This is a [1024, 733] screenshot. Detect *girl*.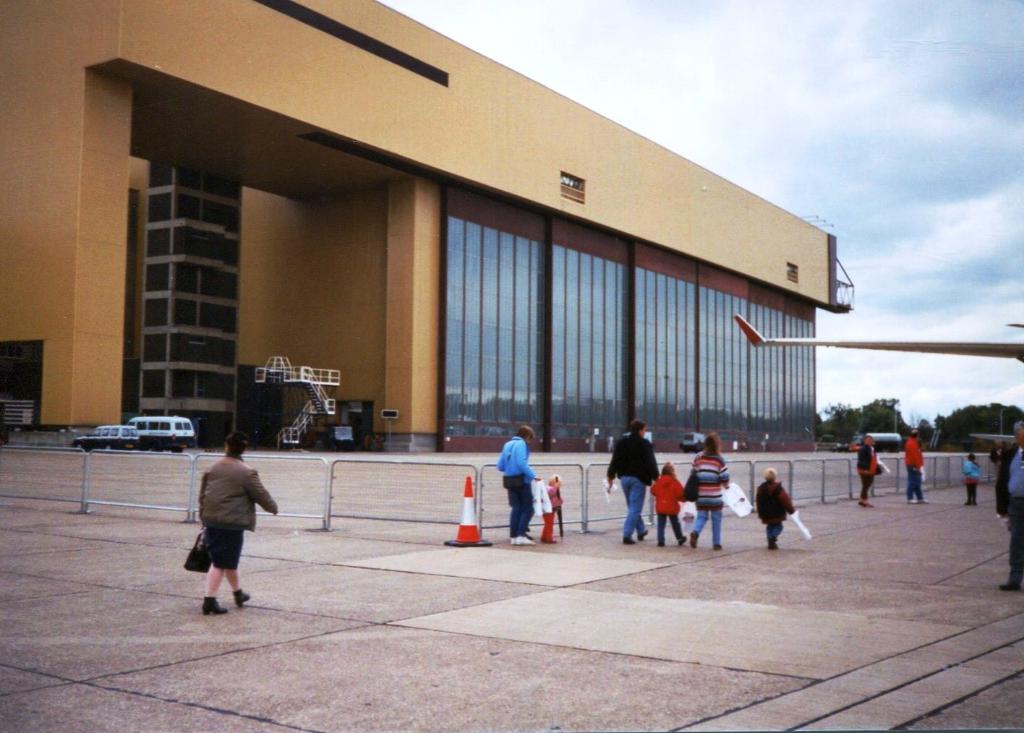
bbox(649, 464, 688, 549).
